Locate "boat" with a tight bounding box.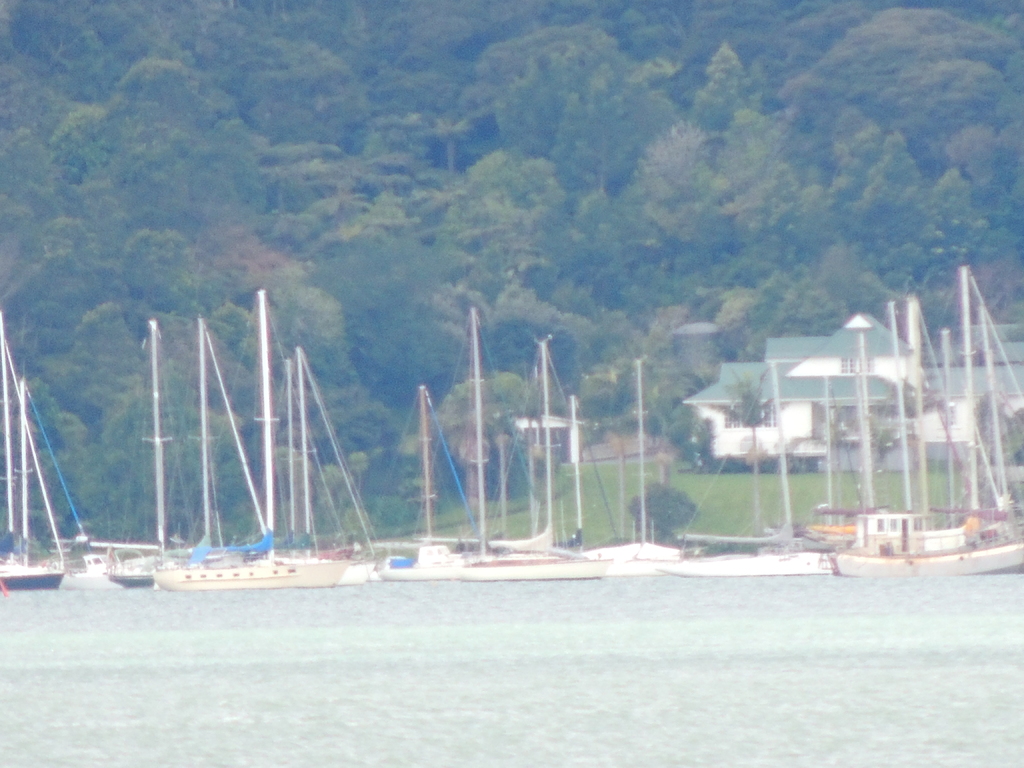
[x1=154, y1=289, x2=353, y2=583].
